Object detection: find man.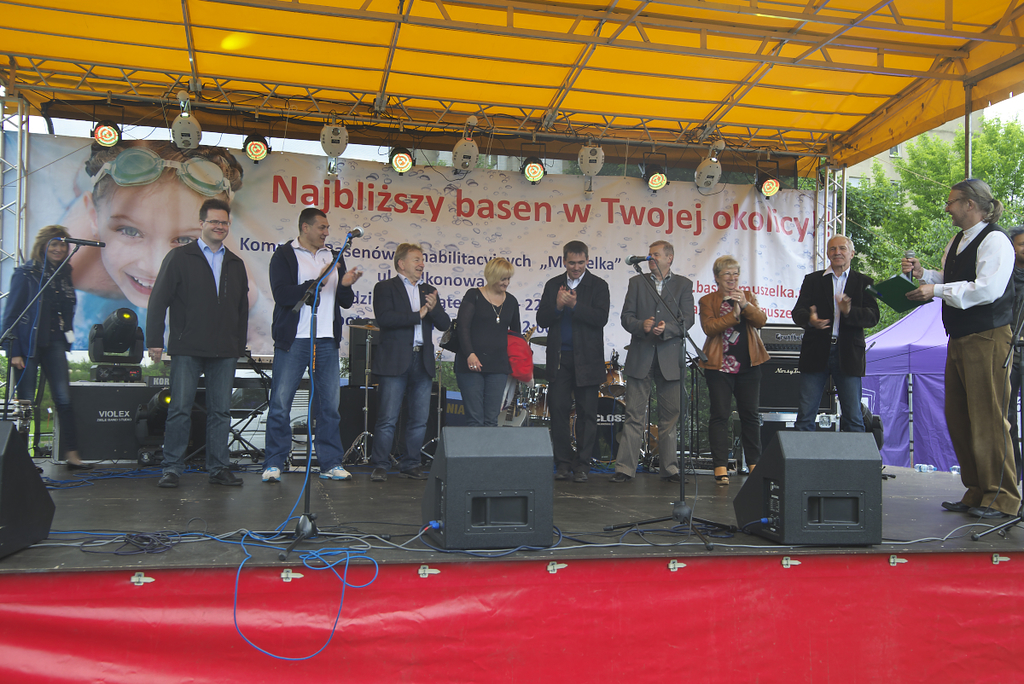
<region>617, 237, 694, 490</region>.
